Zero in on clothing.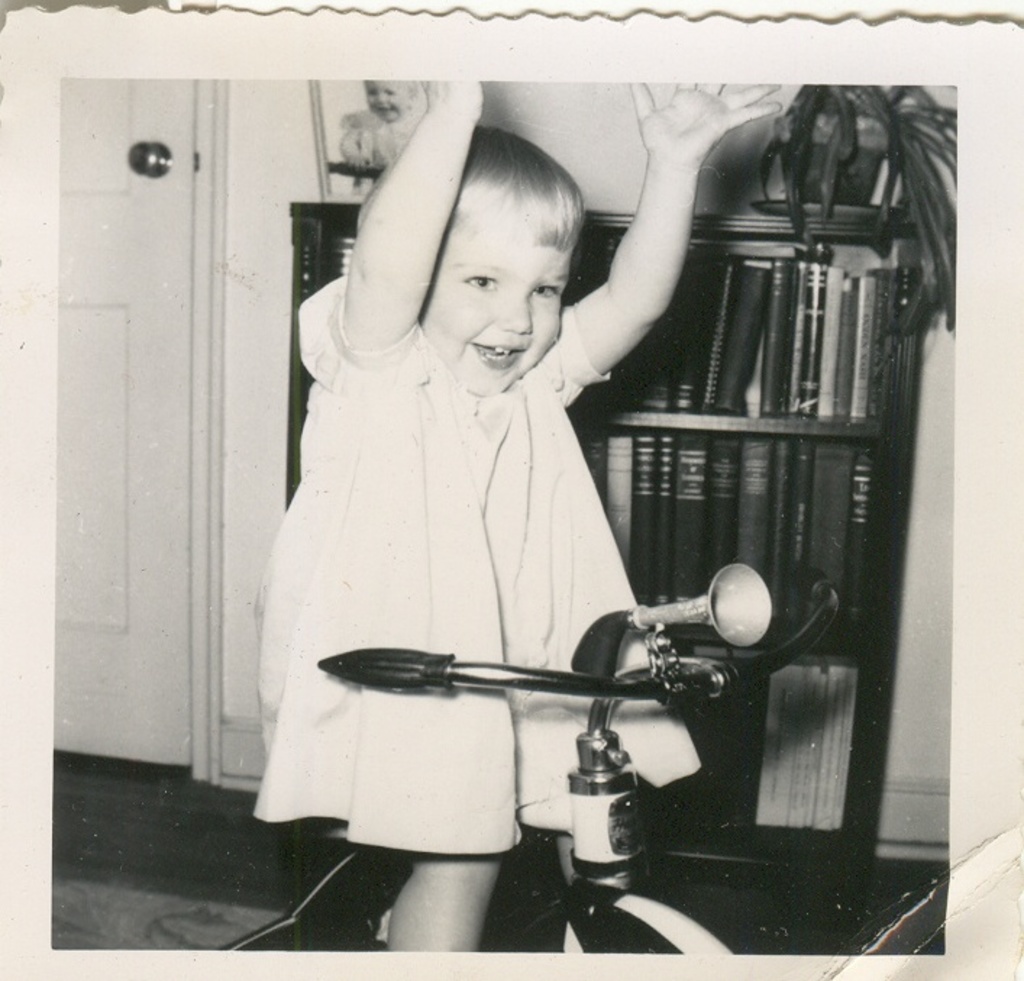
Zeroed in: (249, 275, 704, 856).
